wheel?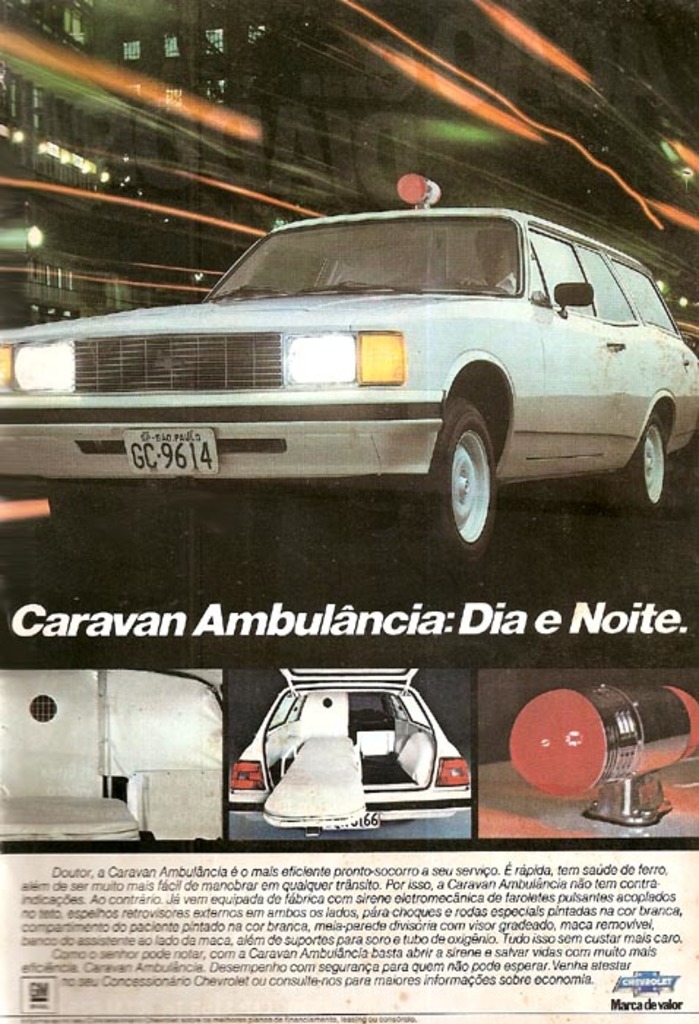
{"left": 408, "top": 404, "right": 490, "bottom": 591}
